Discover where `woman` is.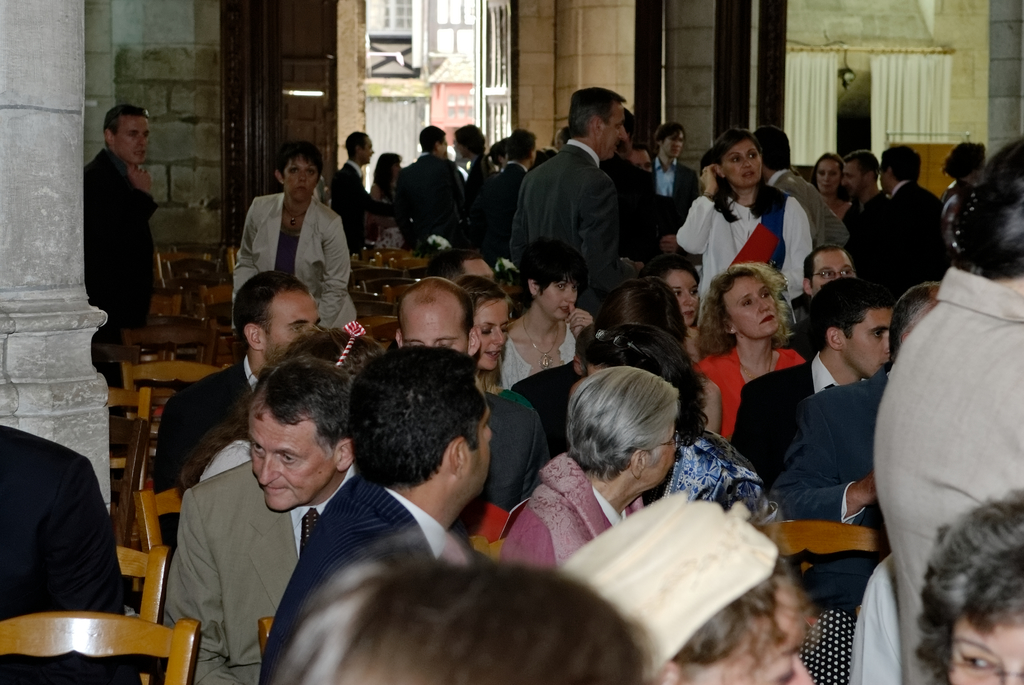
Discovered at {"left": 919, "top": 492, "right": 1023, "bottom": 684}.
